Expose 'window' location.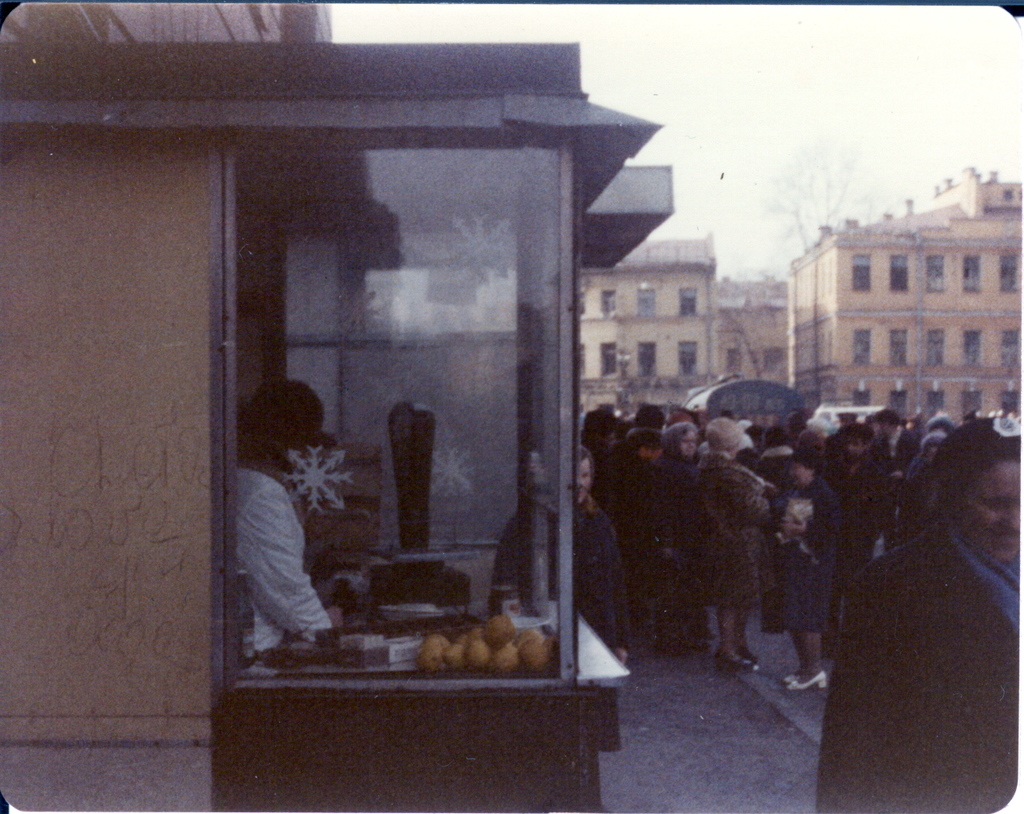
Exposed at bbox=(601, 287, 618, 315).
